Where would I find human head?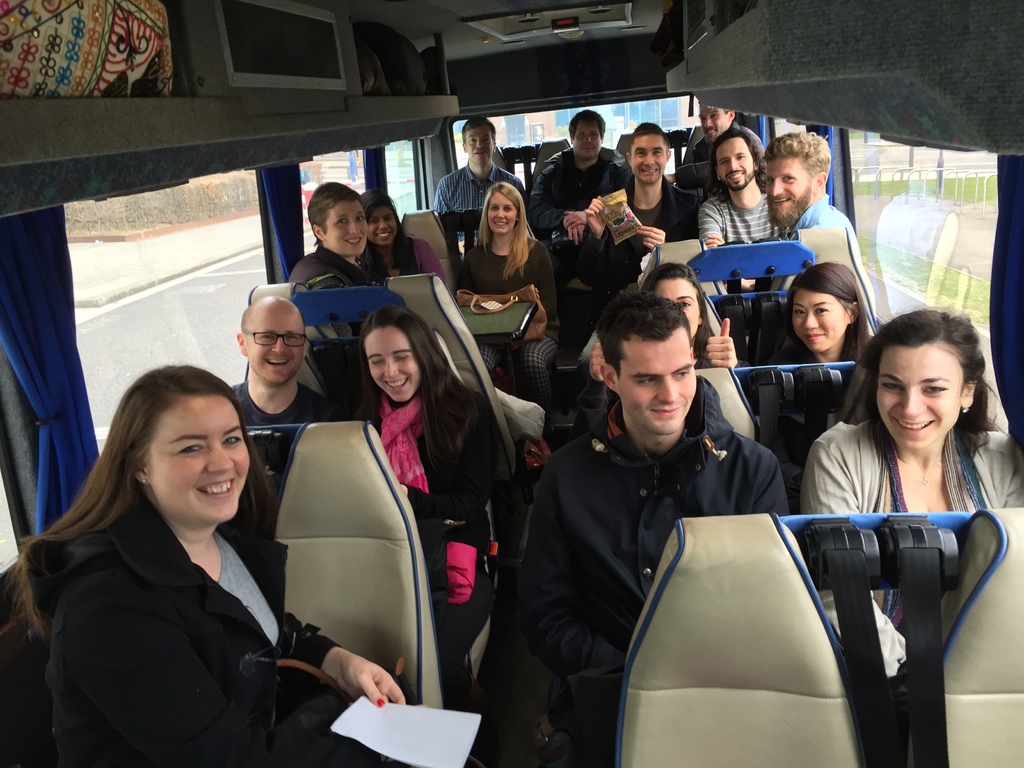
At 626, 122, 668, 186.
